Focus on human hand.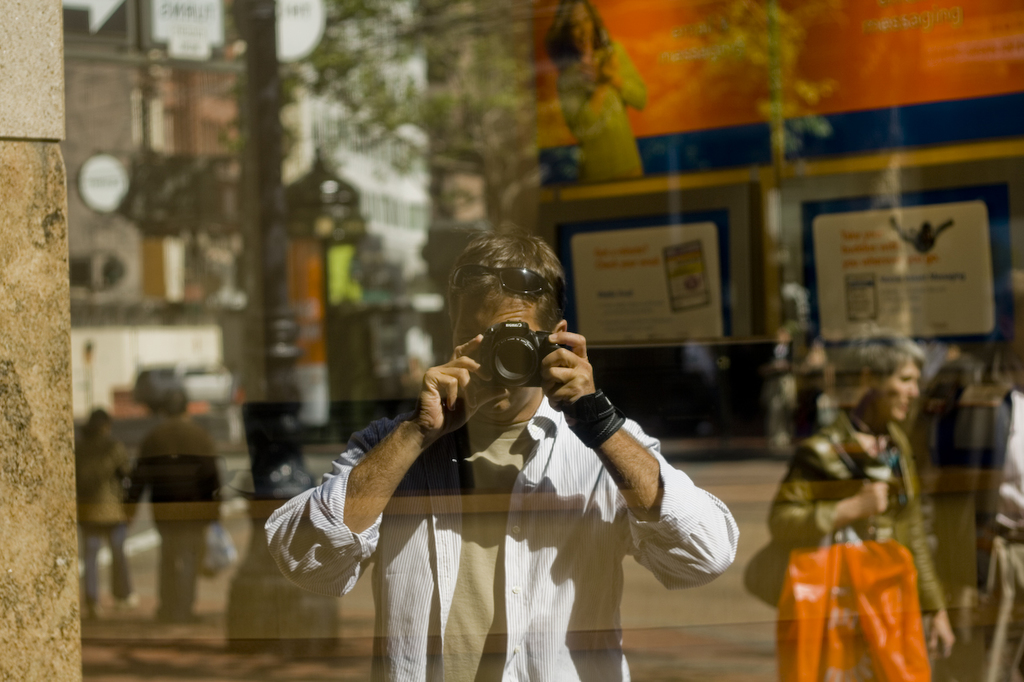
Focused at (left=541, top=329, right=605, bottom=413).
